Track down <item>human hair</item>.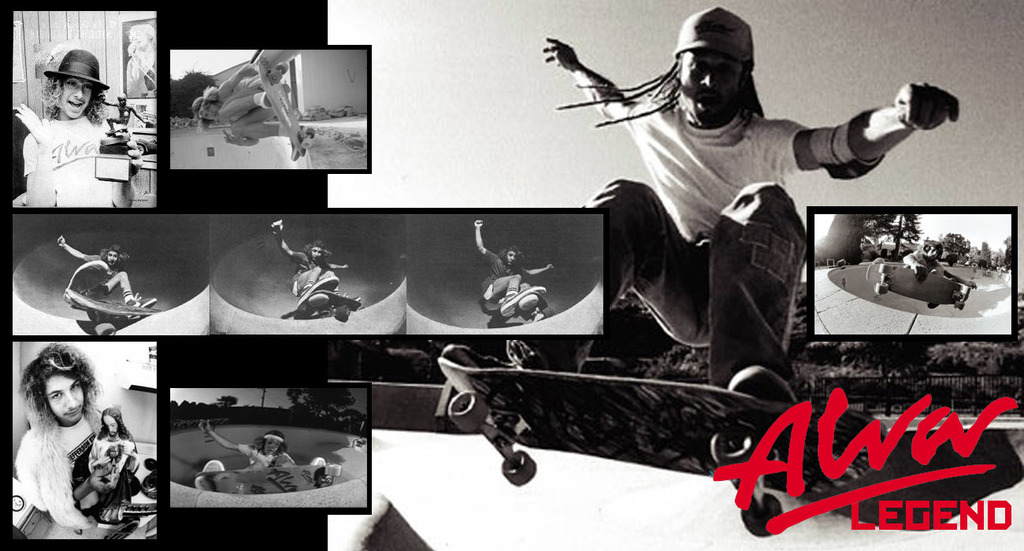
Tracked to [499, 246, 522, 266].
